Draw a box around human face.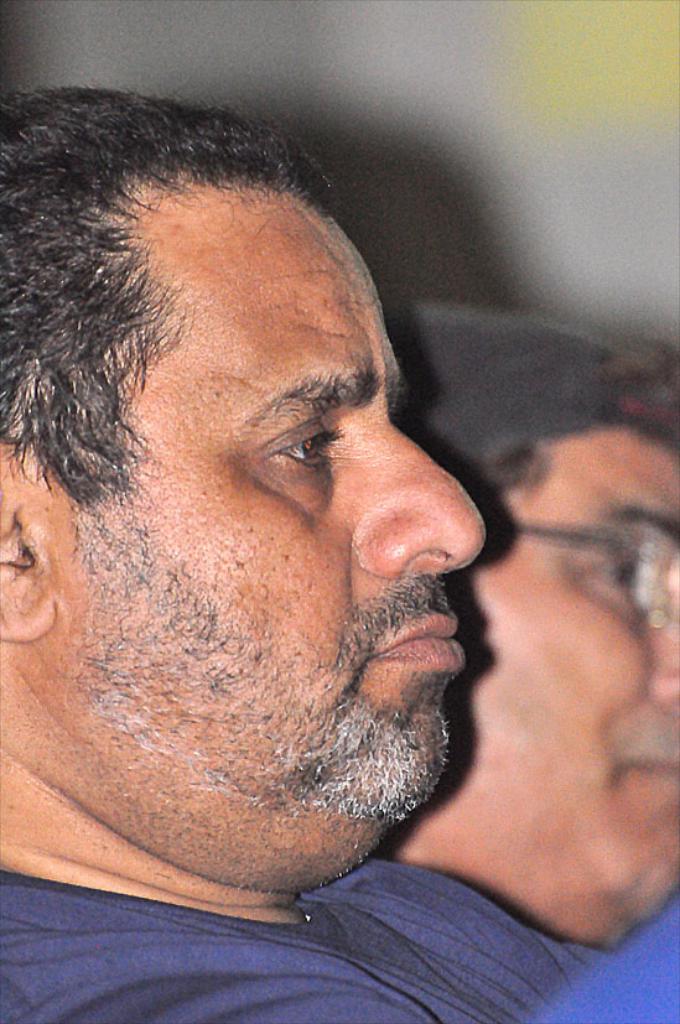
x1=40 y1=189 x2=483 y2=818.
